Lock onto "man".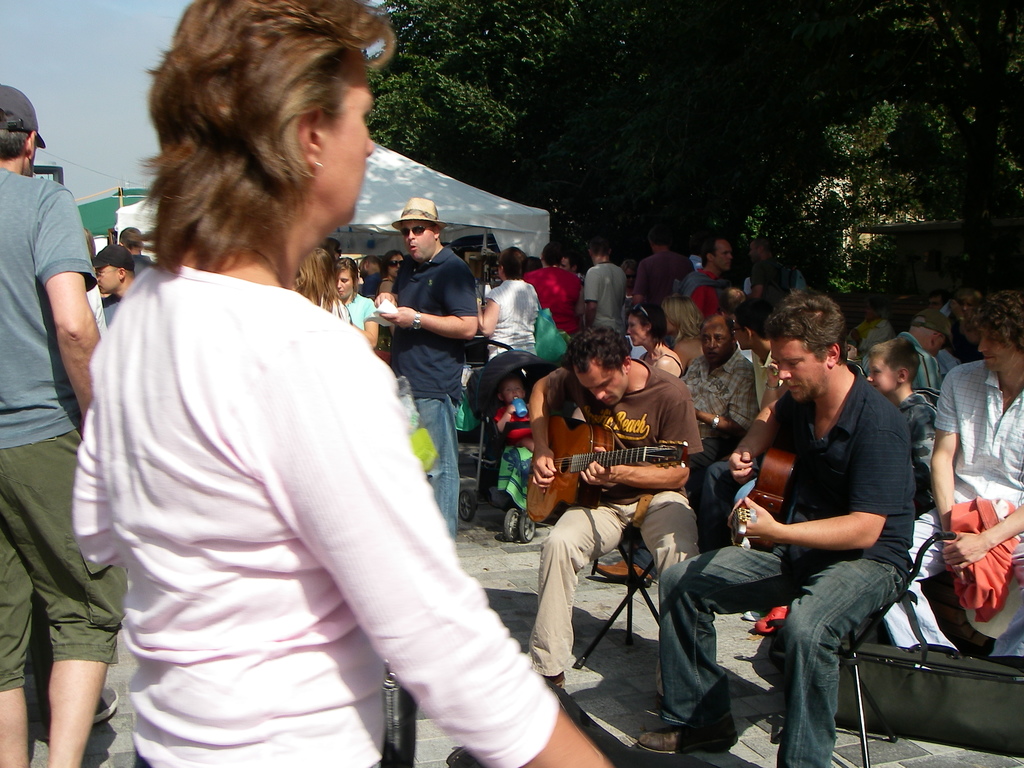
Locked: bbox=(115, 221, 152, 268).
